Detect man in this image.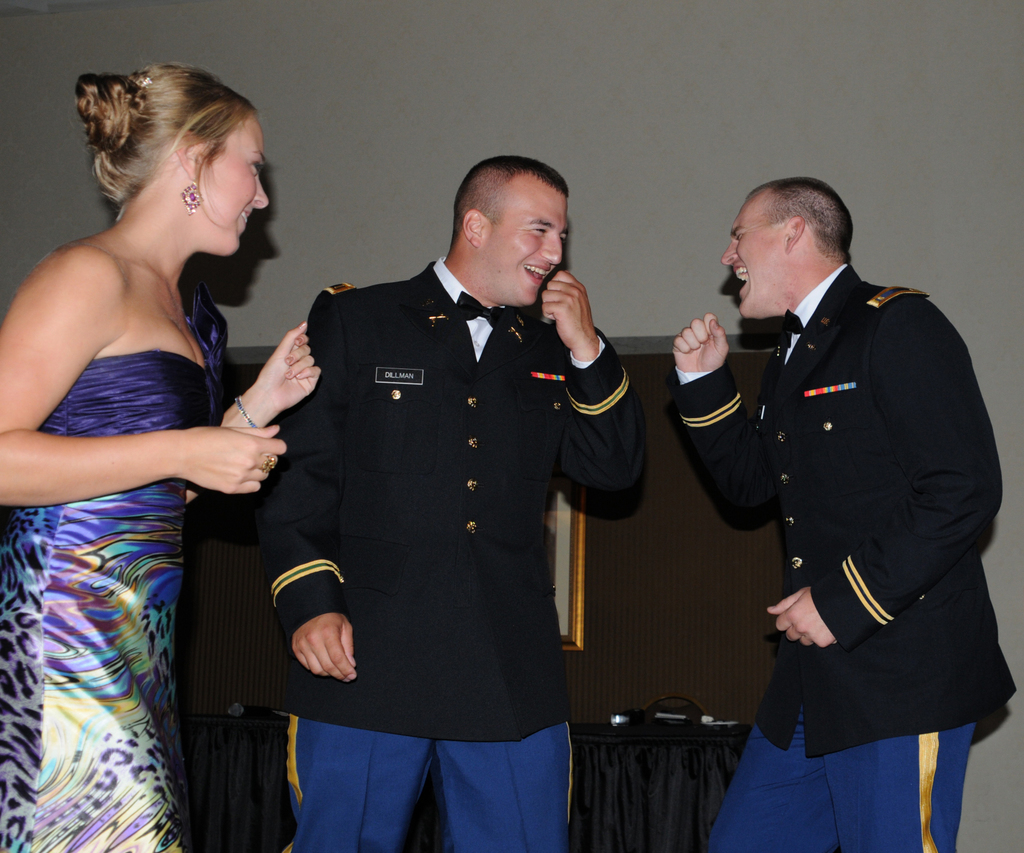
Detection: x1=694 y1=145 x2=1003 y2=847.
